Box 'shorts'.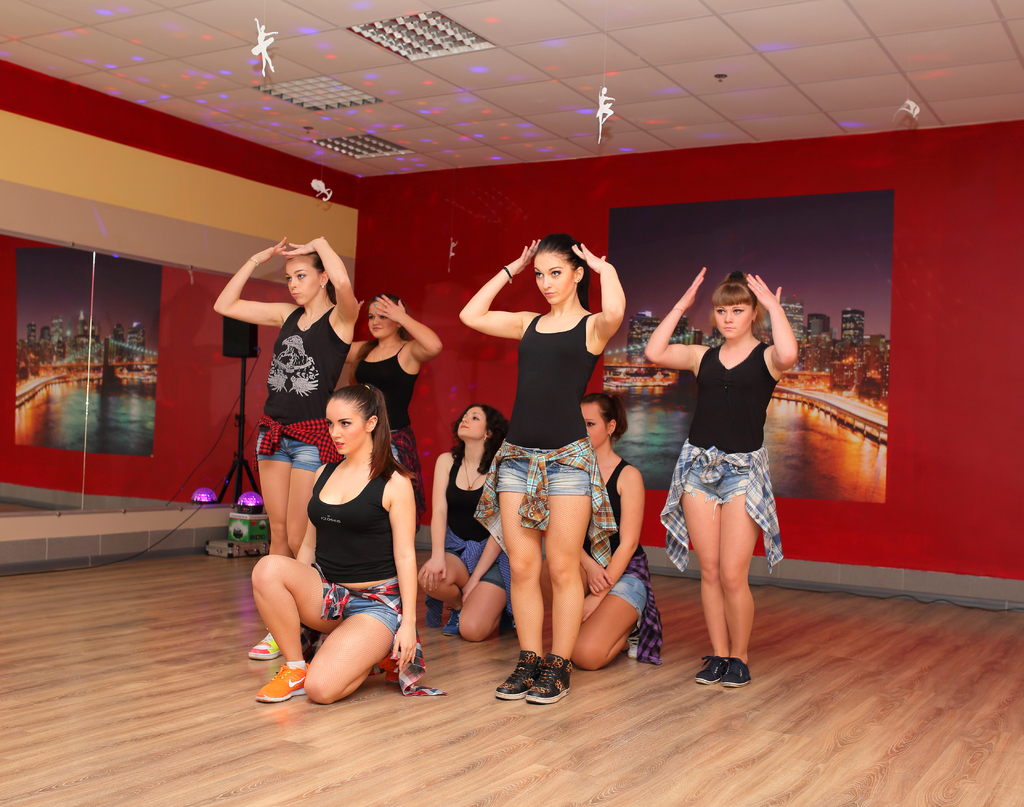
bbox=(685, 459, 758, 510).
